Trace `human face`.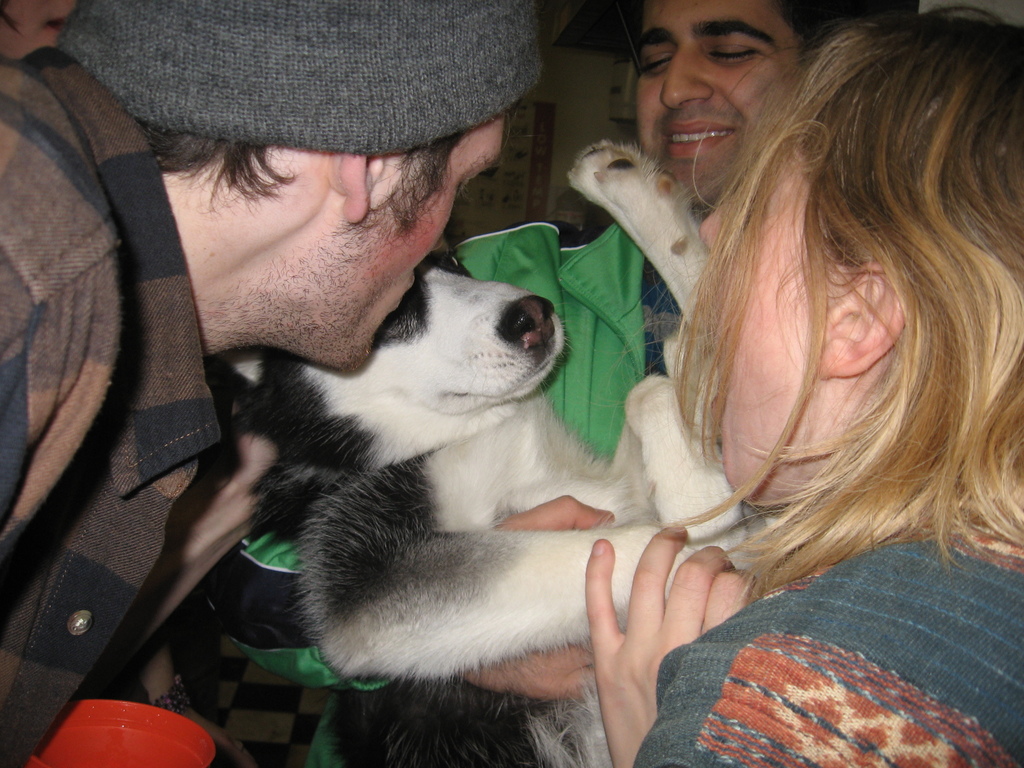
Traced to <region>354, 111, 513, 372</region>.
